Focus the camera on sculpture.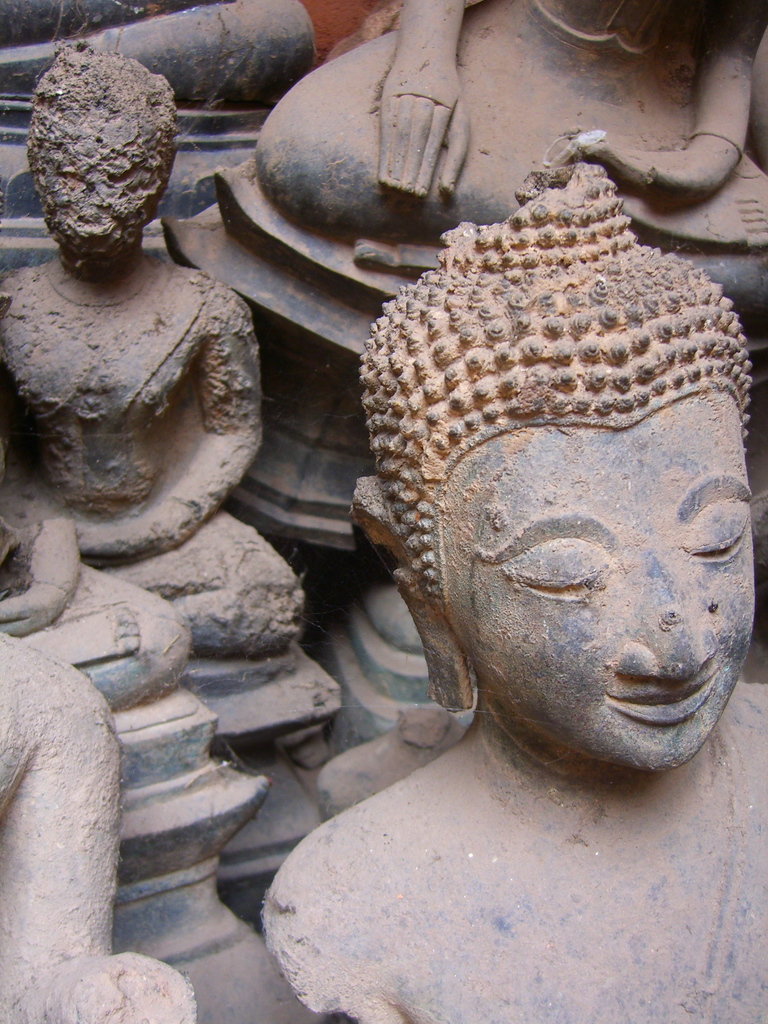
Focus region: crop(255, 0, 767, 346).
